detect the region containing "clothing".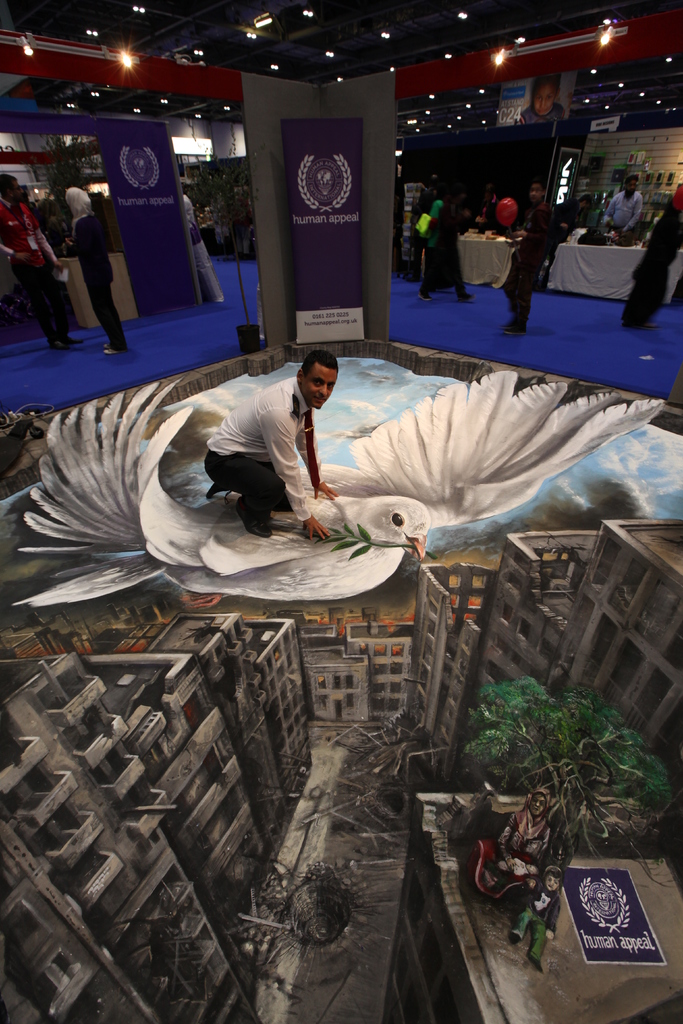
select_region(65, 214, 133, 351).
